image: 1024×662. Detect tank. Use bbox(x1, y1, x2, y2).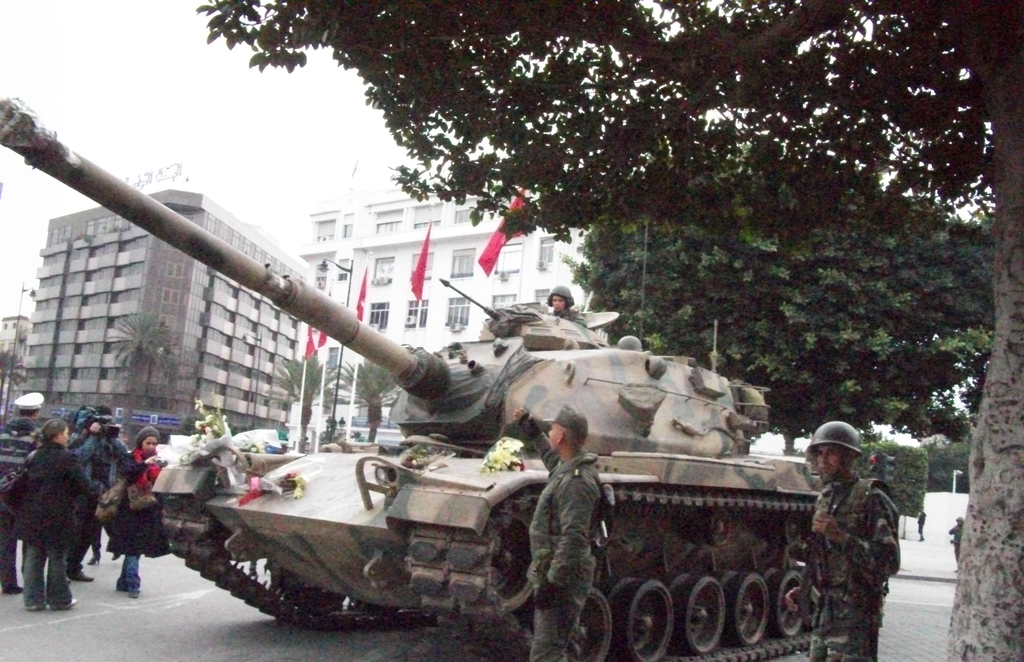
bbox(0, 93, 825, 661).
